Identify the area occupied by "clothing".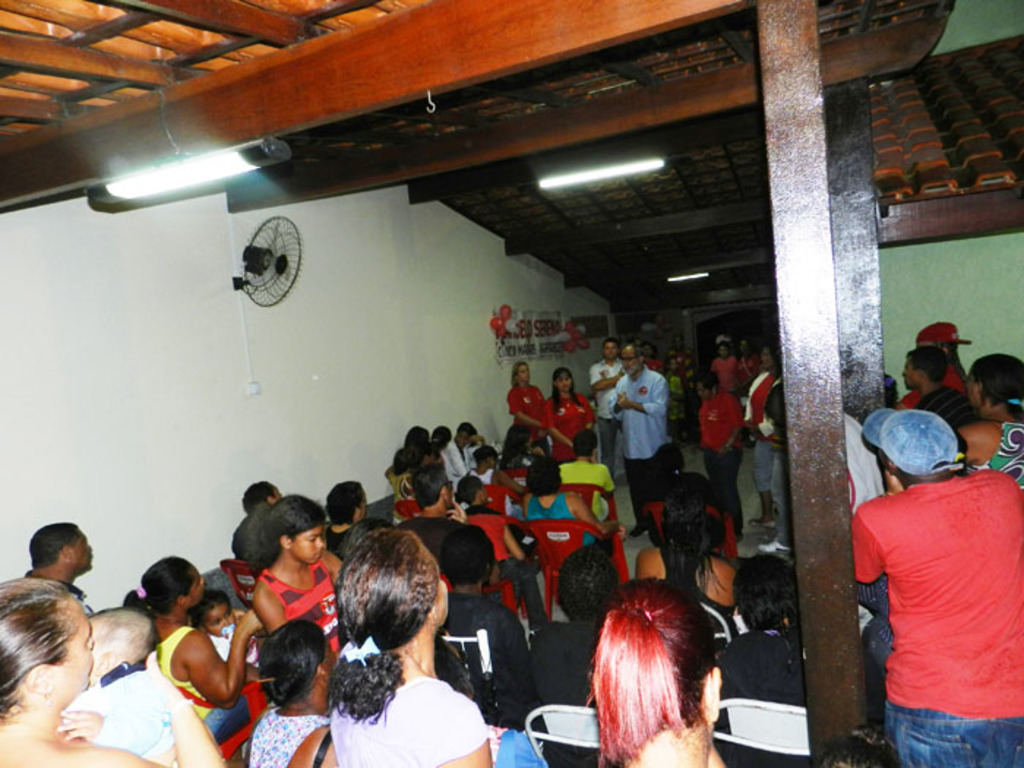
Area: Rect(243, 707, 323, 767).
